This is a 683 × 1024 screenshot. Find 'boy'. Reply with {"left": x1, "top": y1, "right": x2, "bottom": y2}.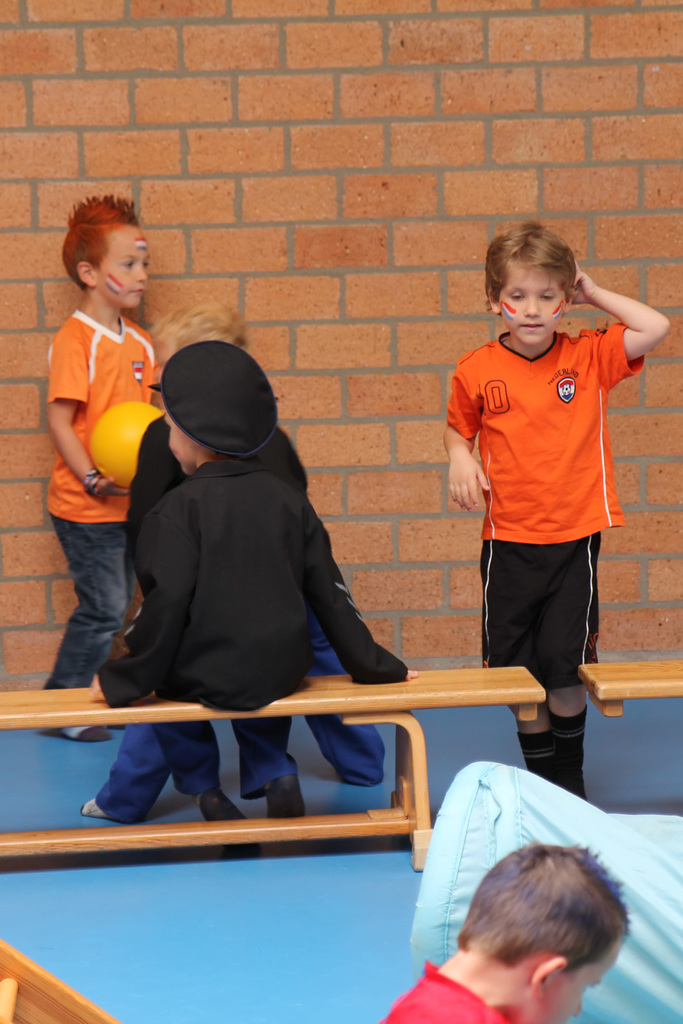
{"left": 381, "top": 831, "right": 635, "bottom": 1023}.
